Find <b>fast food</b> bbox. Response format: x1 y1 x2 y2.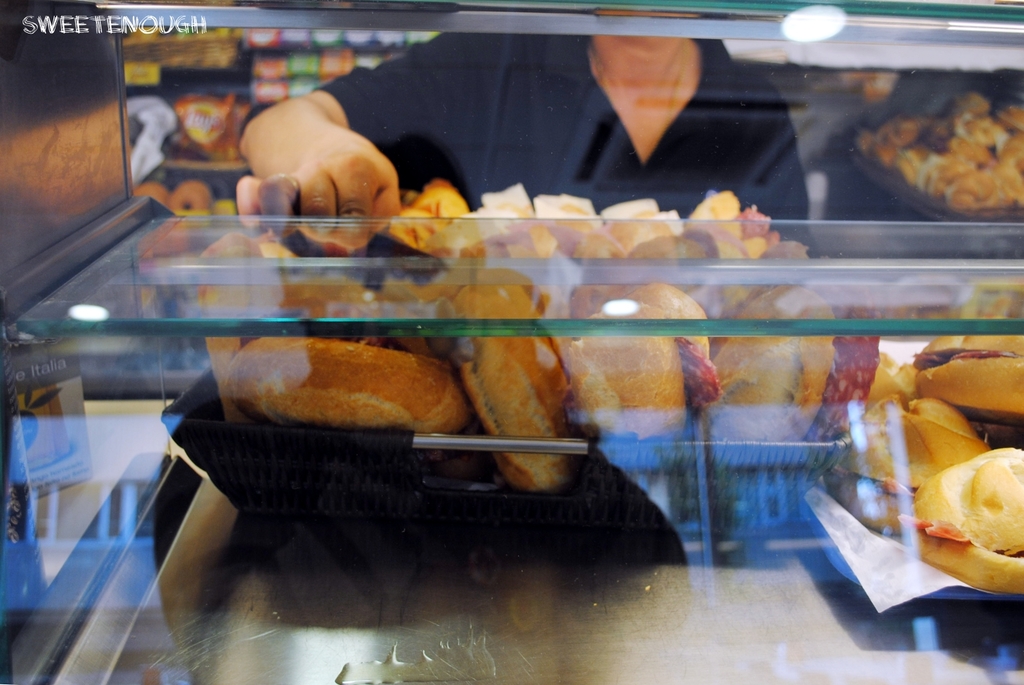
428 182 550 282.
